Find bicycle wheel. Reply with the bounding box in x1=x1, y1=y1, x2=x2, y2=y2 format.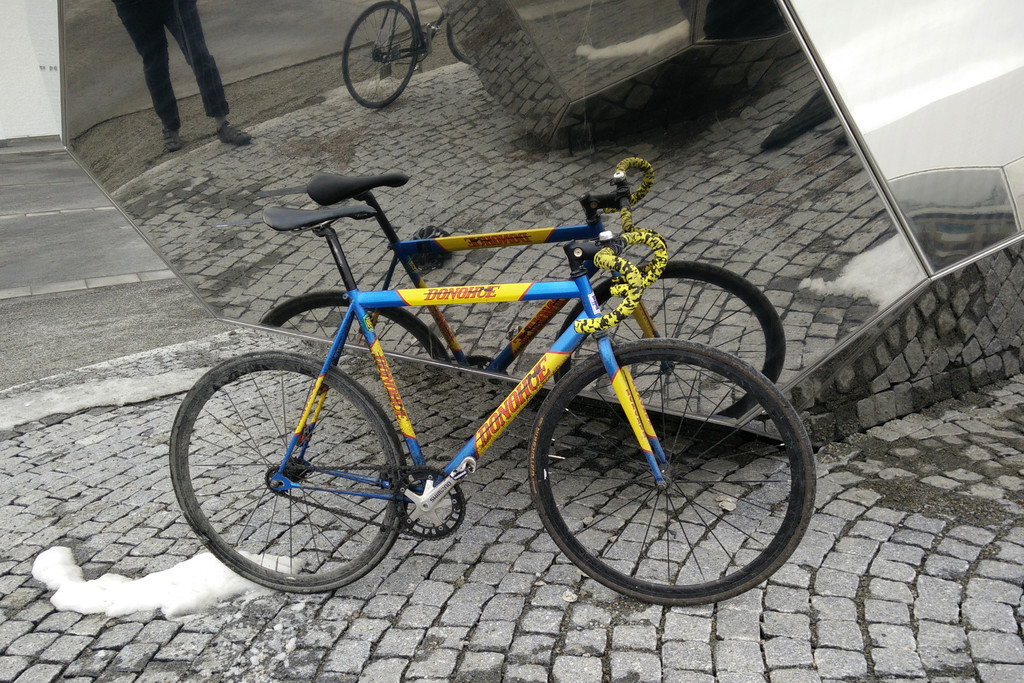
x1=259, y1=289, x2=452, y2=368.
